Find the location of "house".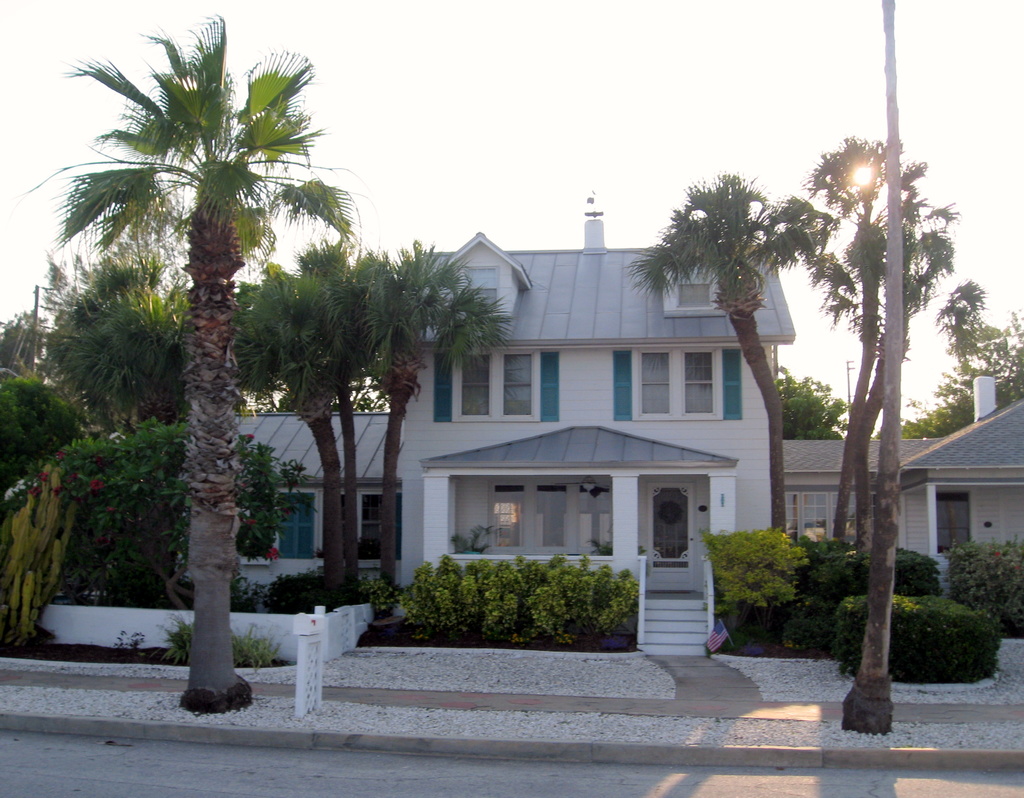
Location: [175, 407, 407, 609].
